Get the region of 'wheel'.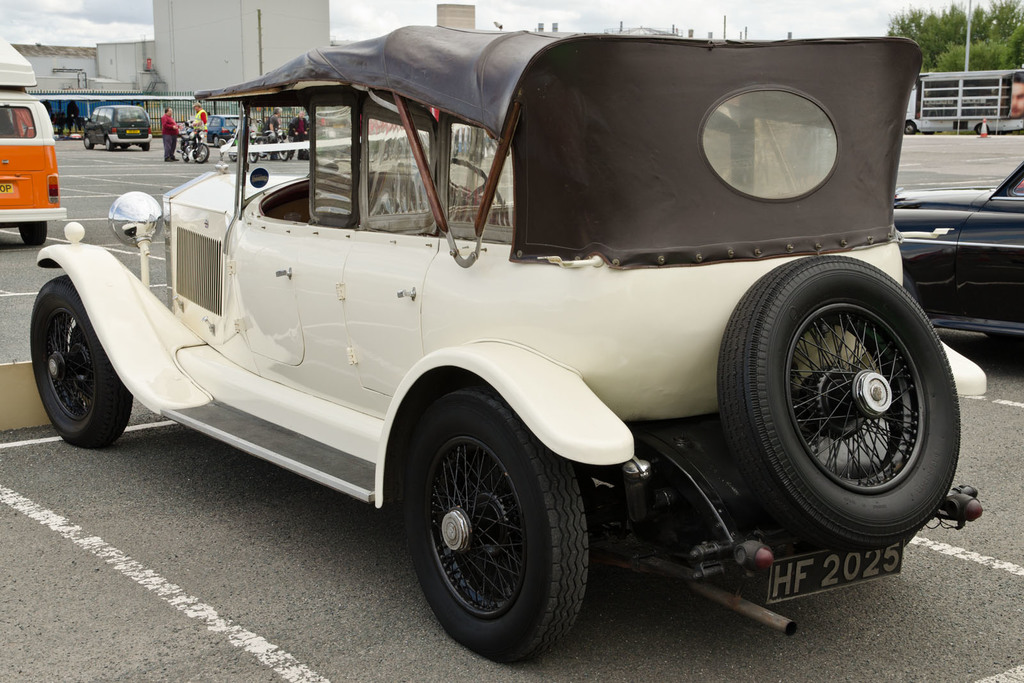
x1=75, y1=127, x2=99, y2=152.
